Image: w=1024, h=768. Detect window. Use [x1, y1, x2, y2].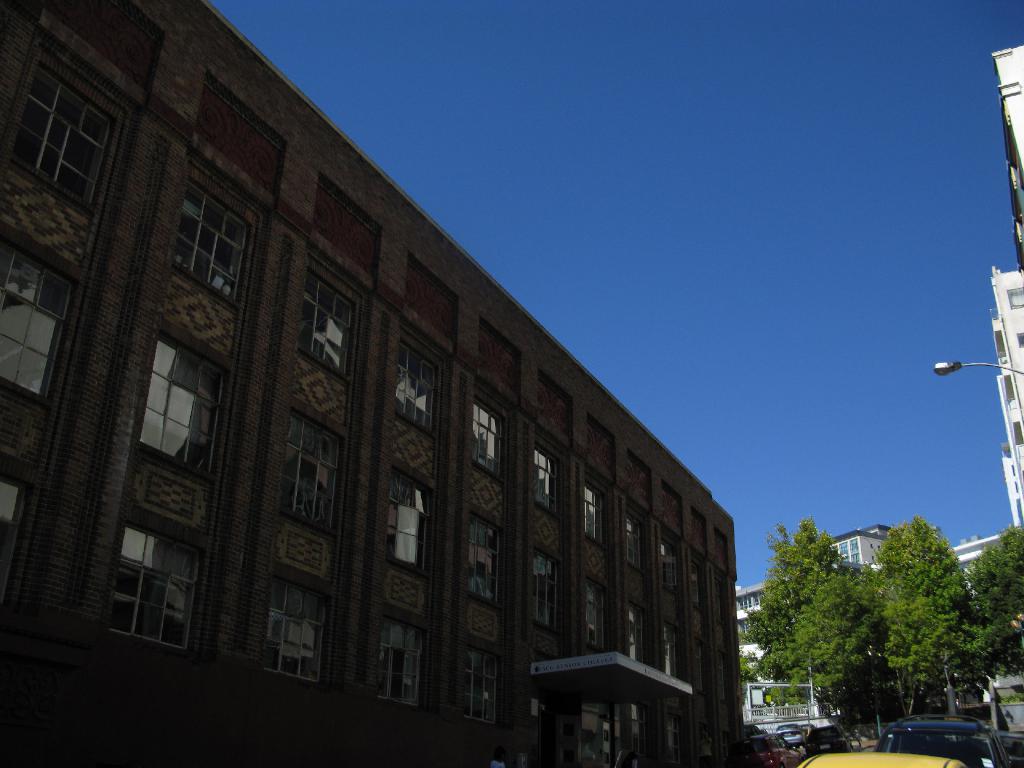
[662, 618, 686, 682].
